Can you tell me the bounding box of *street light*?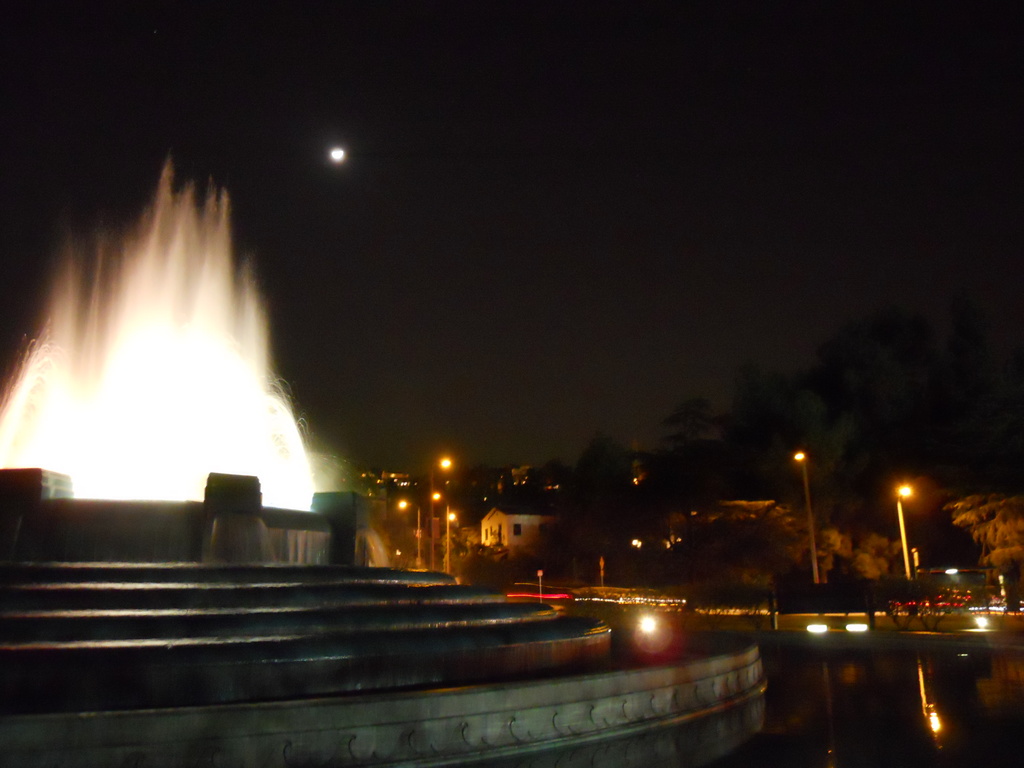
locate(893, 484, 919, 578).
